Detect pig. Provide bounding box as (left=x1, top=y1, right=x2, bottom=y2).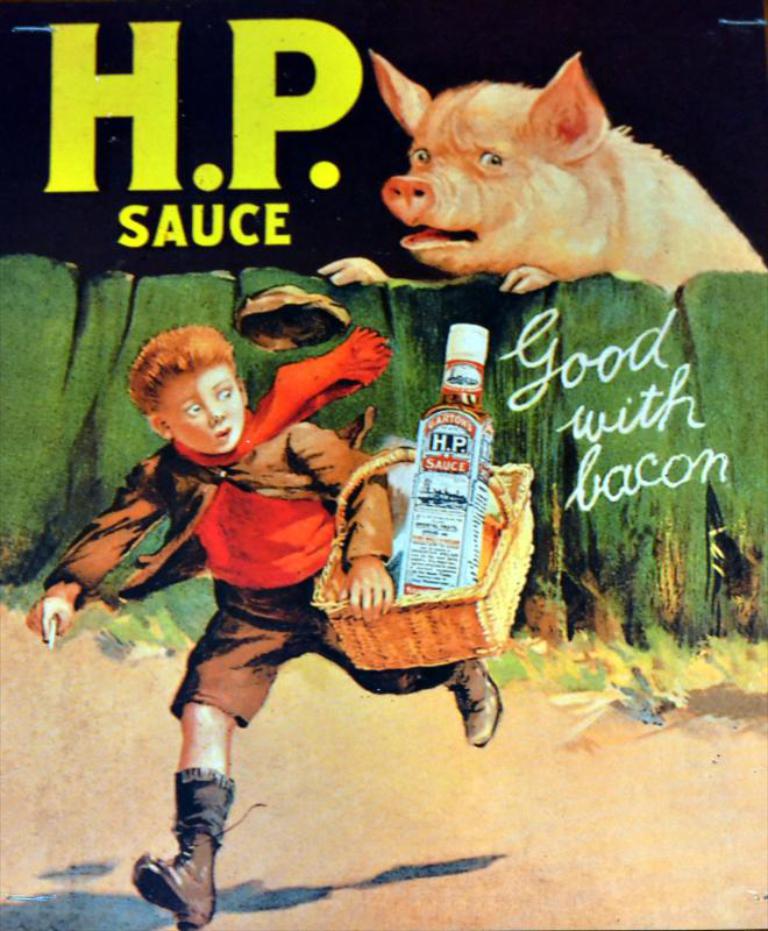
(left=308, top=41, right=767, bottom=293).
